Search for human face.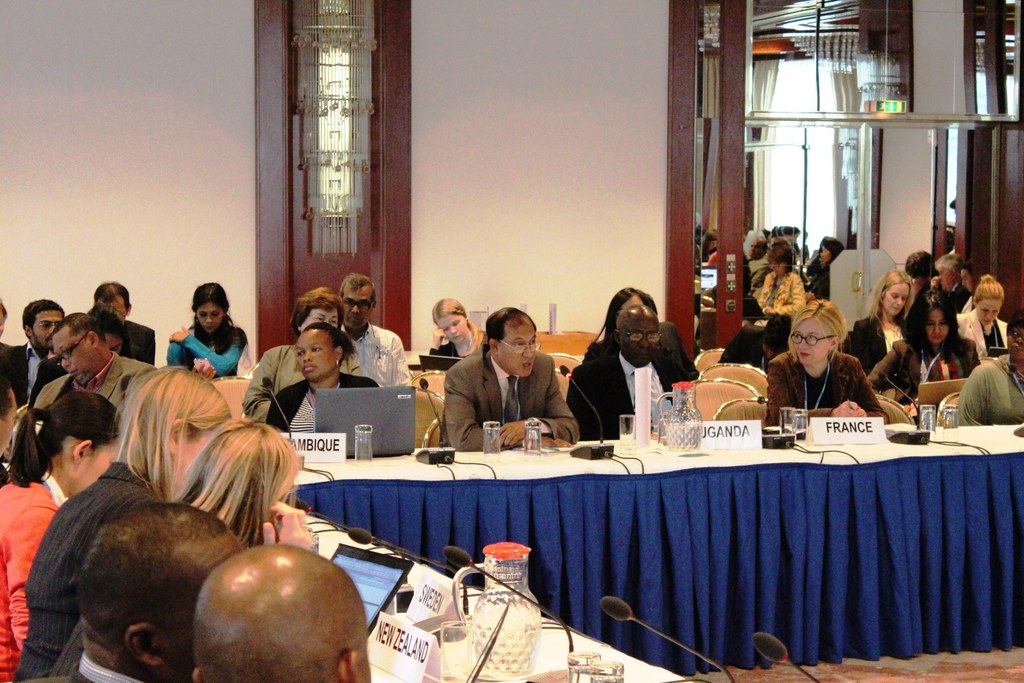
Found at 199,302,224,337.
